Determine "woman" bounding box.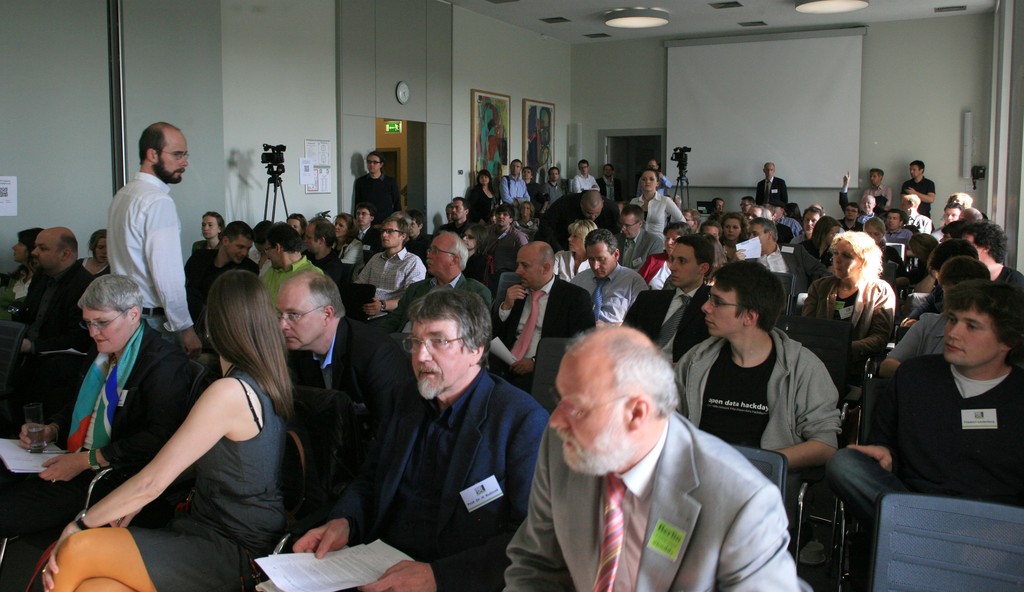
Determined: locate(0, 273, 194, 564).
